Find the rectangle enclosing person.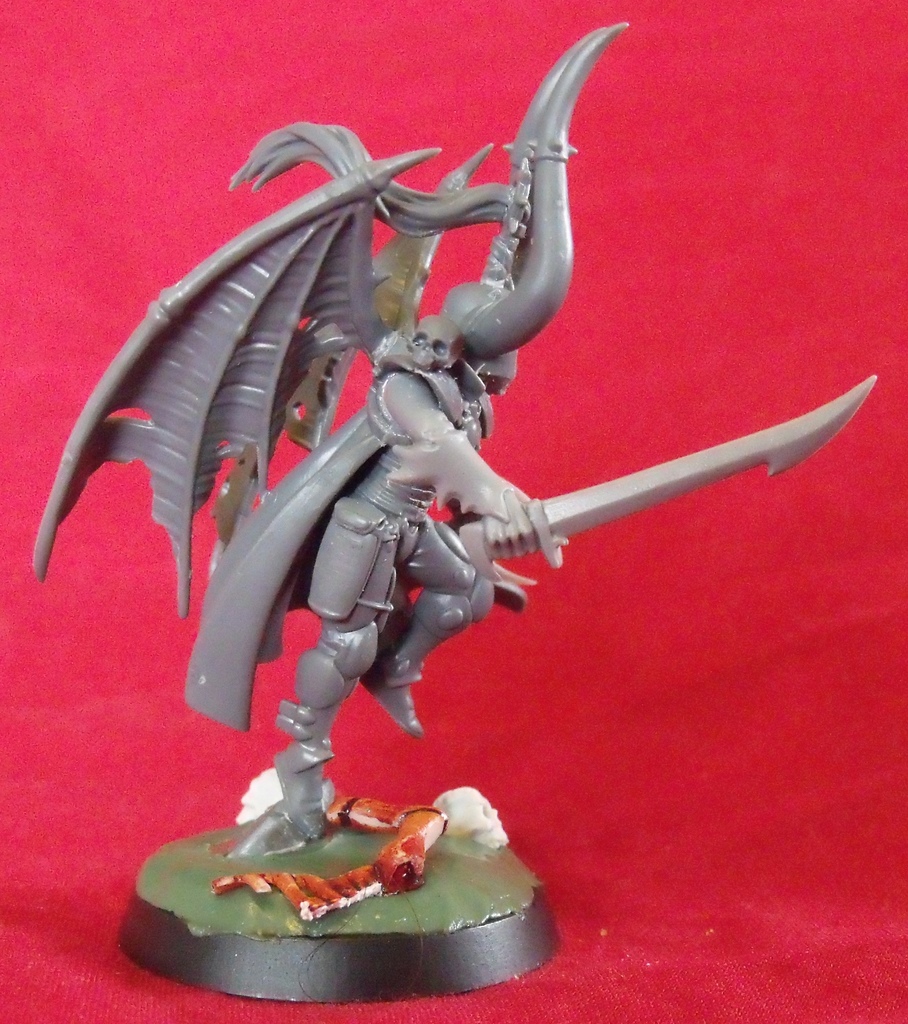
rect(163, 246, 877, 797).
